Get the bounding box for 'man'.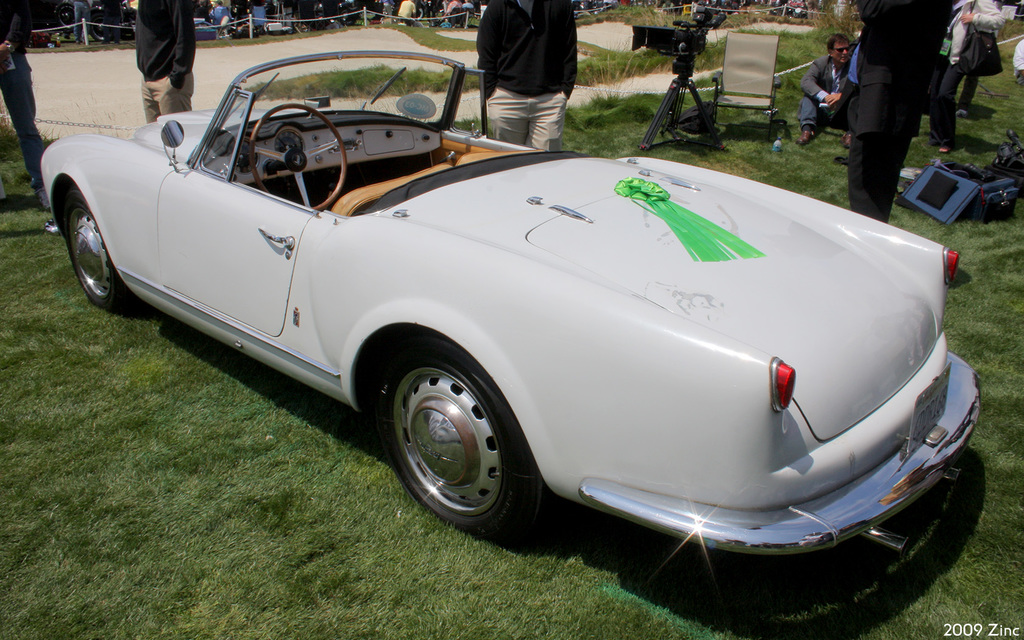
(476,0,575,150).
